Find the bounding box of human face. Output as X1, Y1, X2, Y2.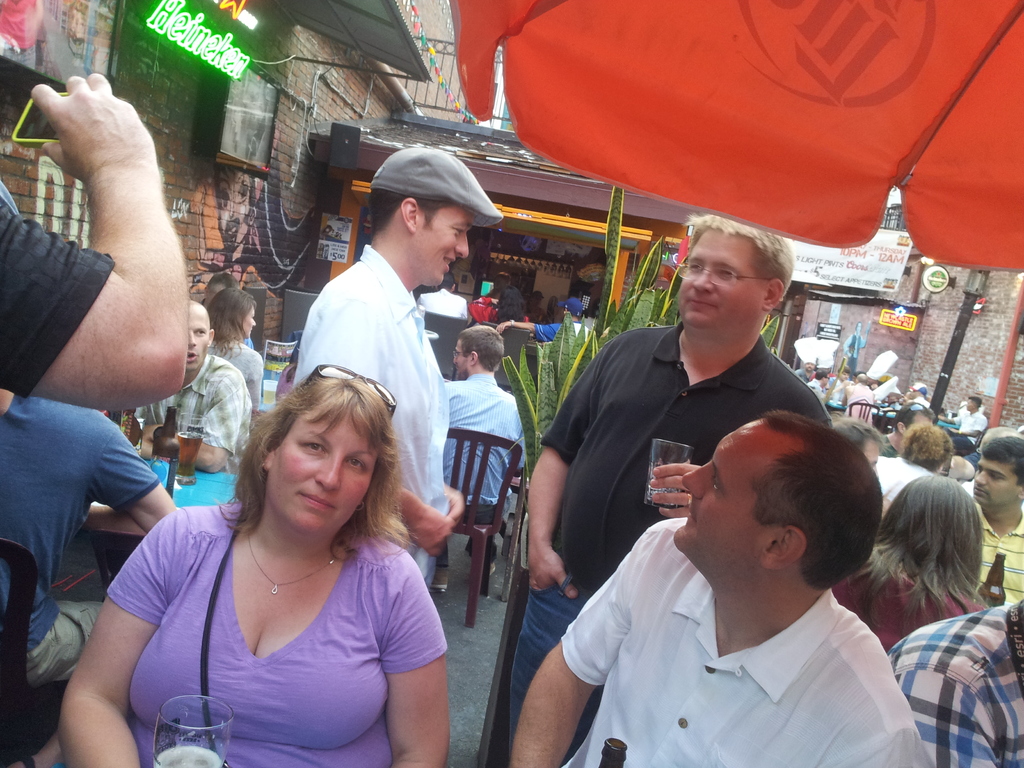
184, 309, 212, 372.
